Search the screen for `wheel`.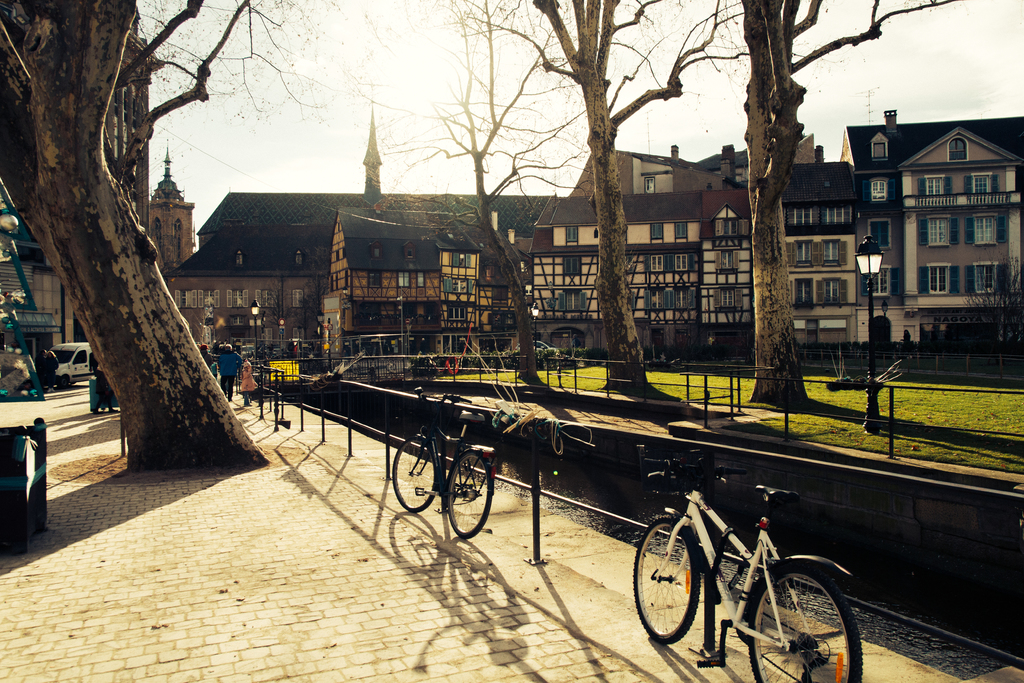
Found at (x1=59, y1=376, x2=67, y2=387).
